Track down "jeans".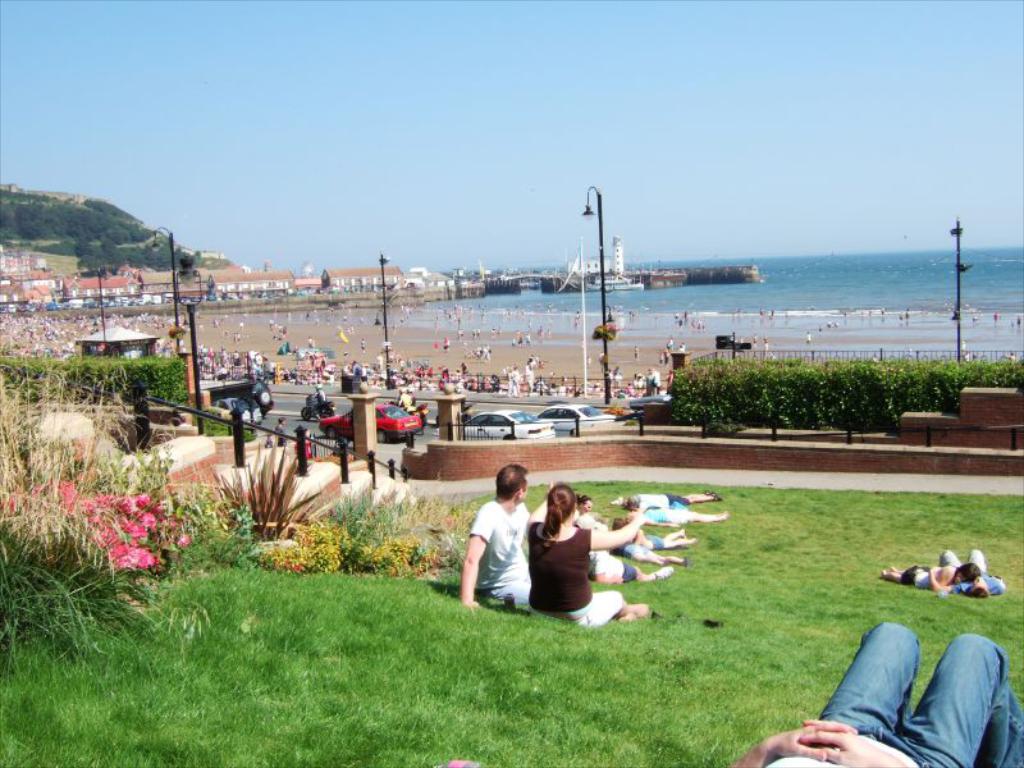
Tracked to 817 623 1023 767.
